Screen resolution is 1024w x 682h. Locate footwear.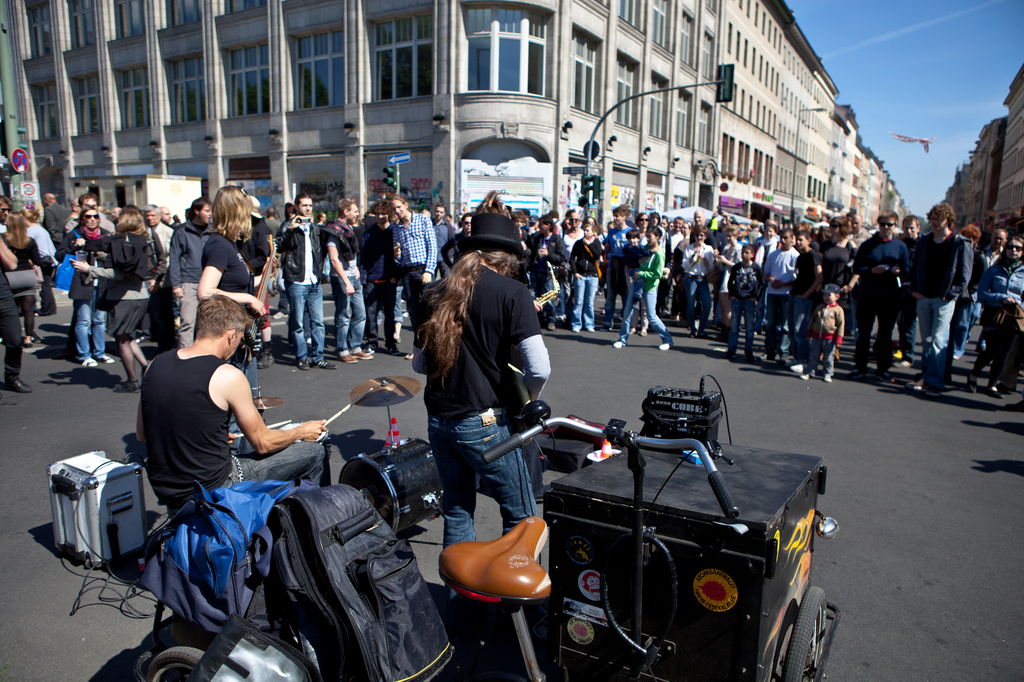
[x1=365, y1=343, x2=374, y2=352].
